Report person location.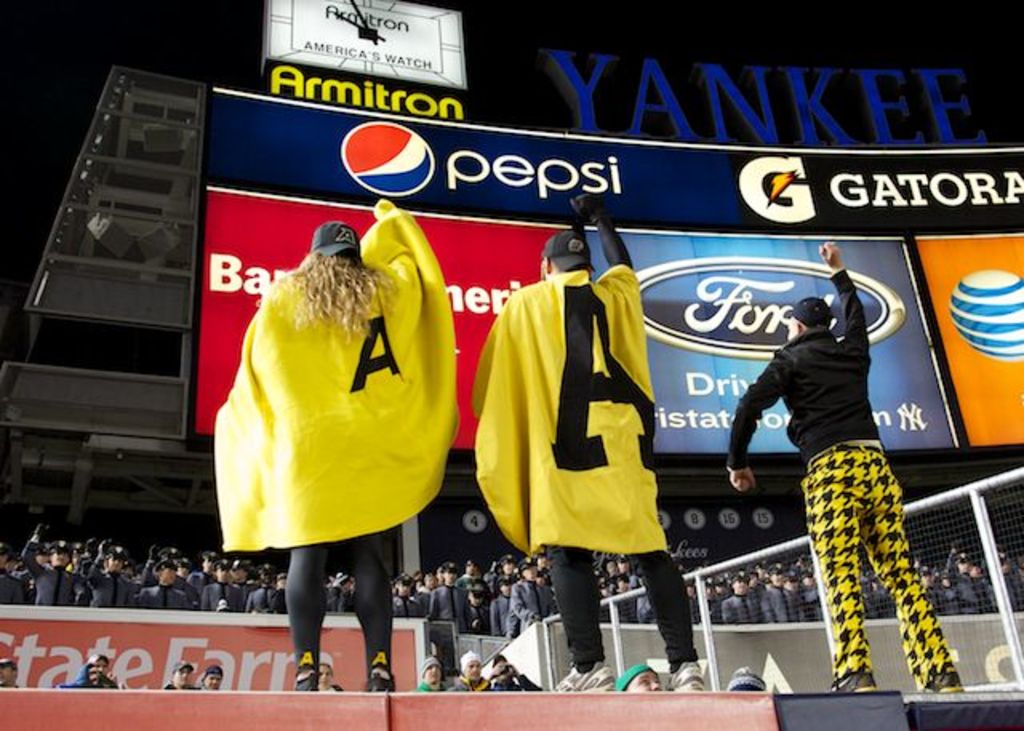
Report: bbox=[416, 651, 448, 694].
